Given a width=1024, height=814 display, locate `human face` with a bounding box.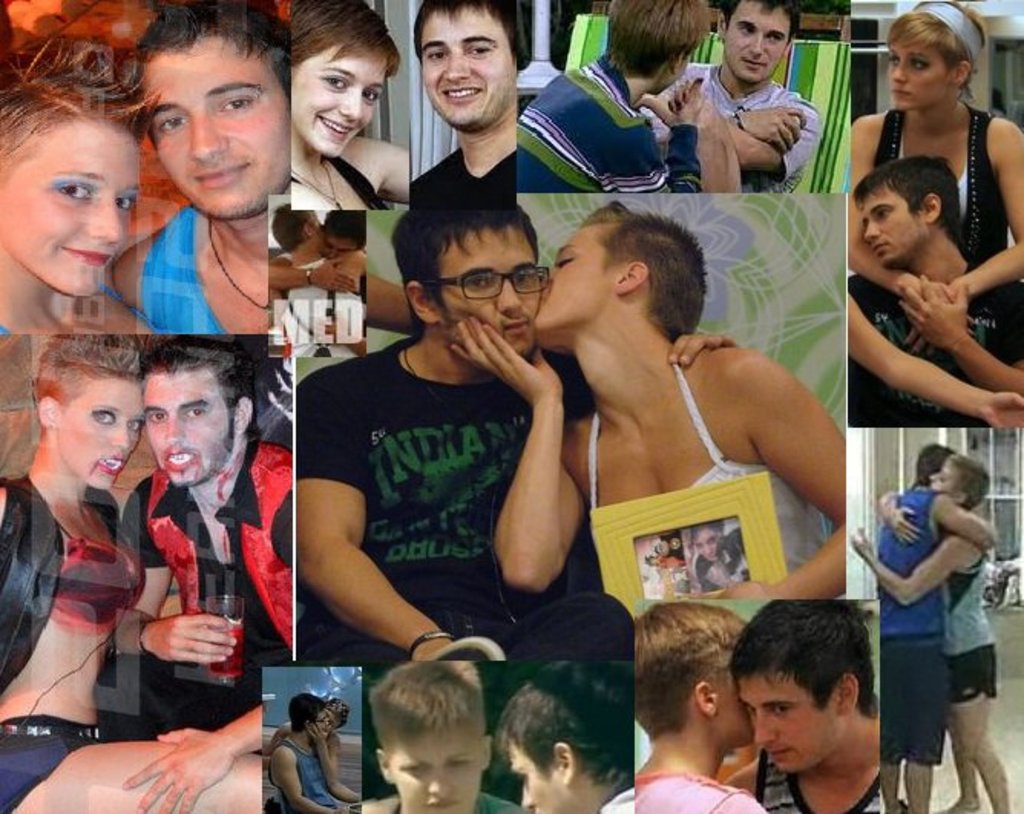
Located: 132:32:291:216.
